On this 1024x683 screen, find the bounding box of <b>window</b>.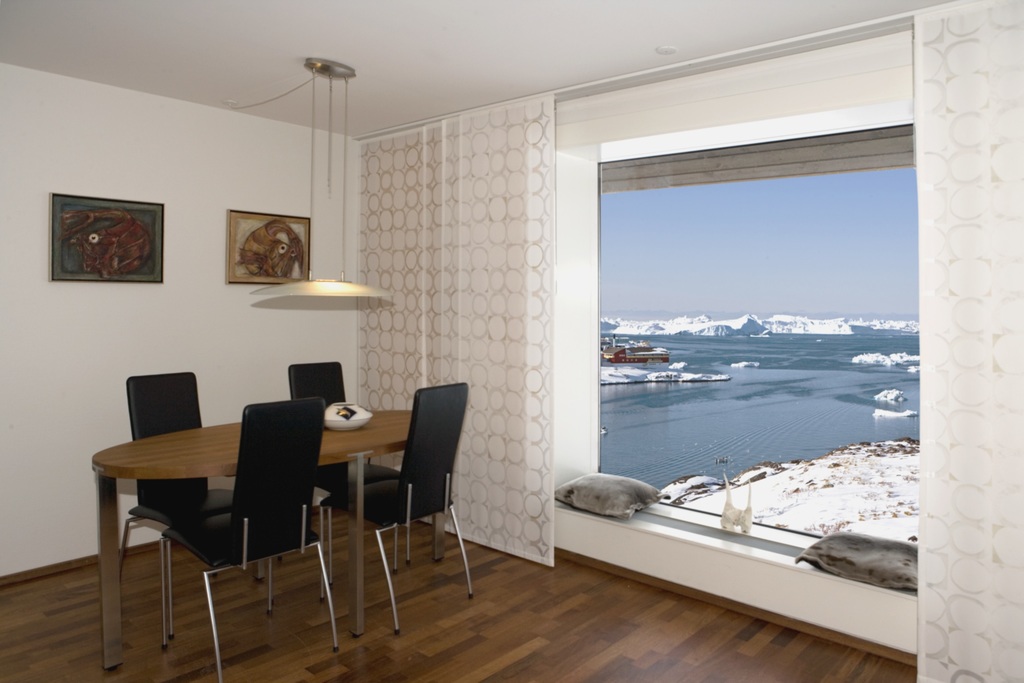
Bounding box: crop(598, 122, 918, 582).
